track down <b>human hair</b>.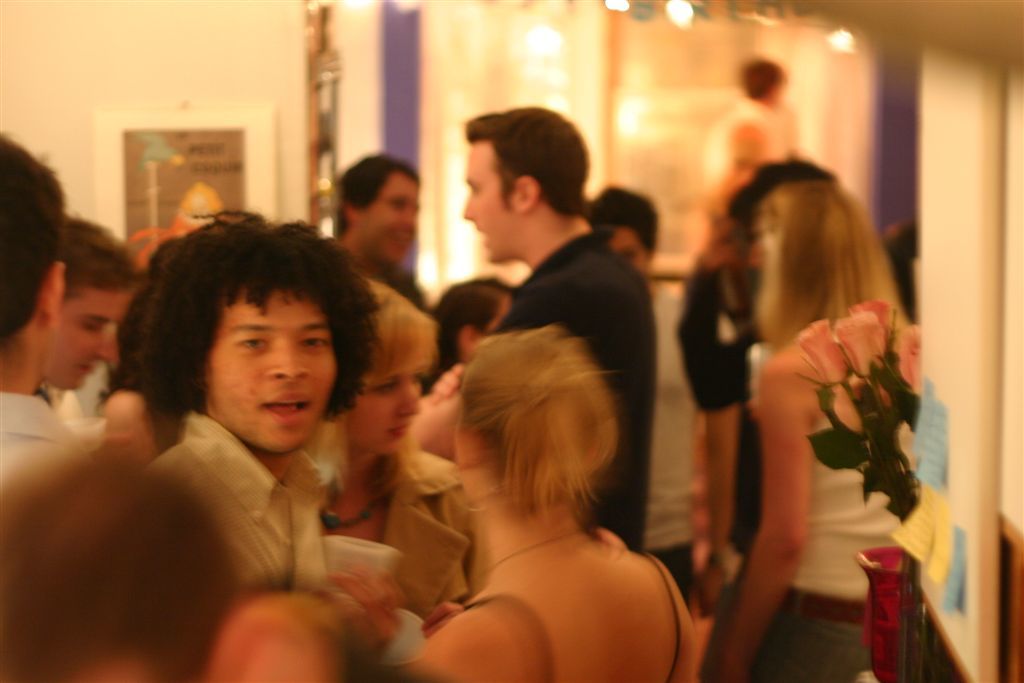
Tracked to {"x1": 359, "y1": 277, "x2": 440, "y2": 401}.
